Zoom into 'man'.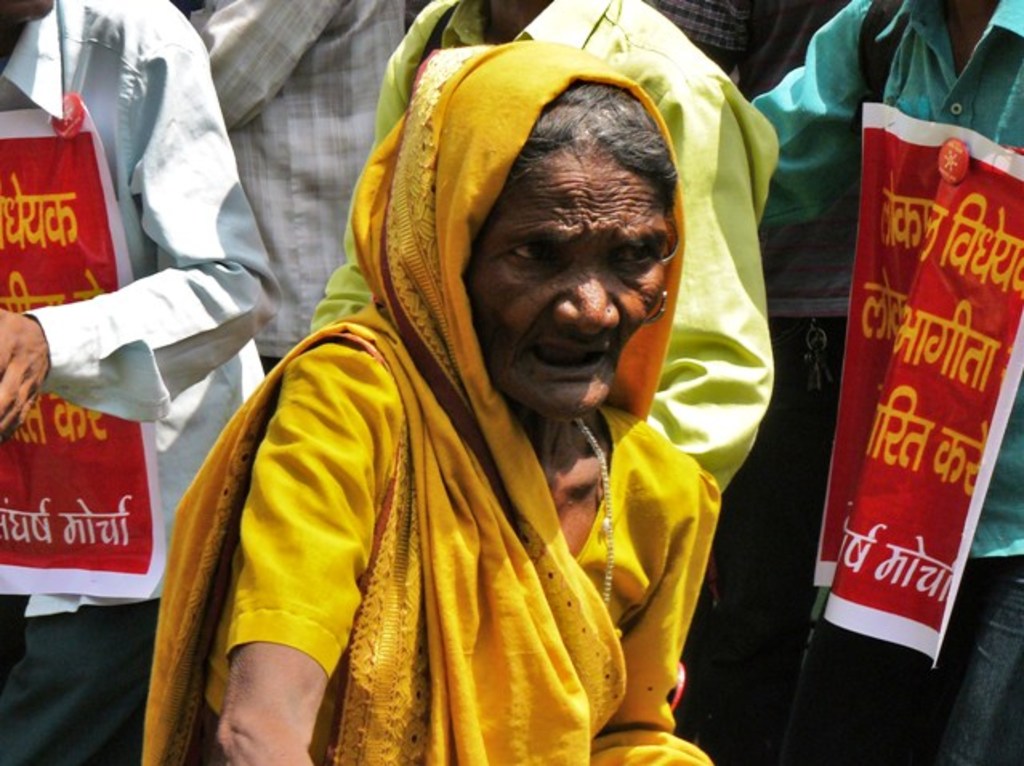
Zoom target: <region>742, 0, 1022, 764</region>.
